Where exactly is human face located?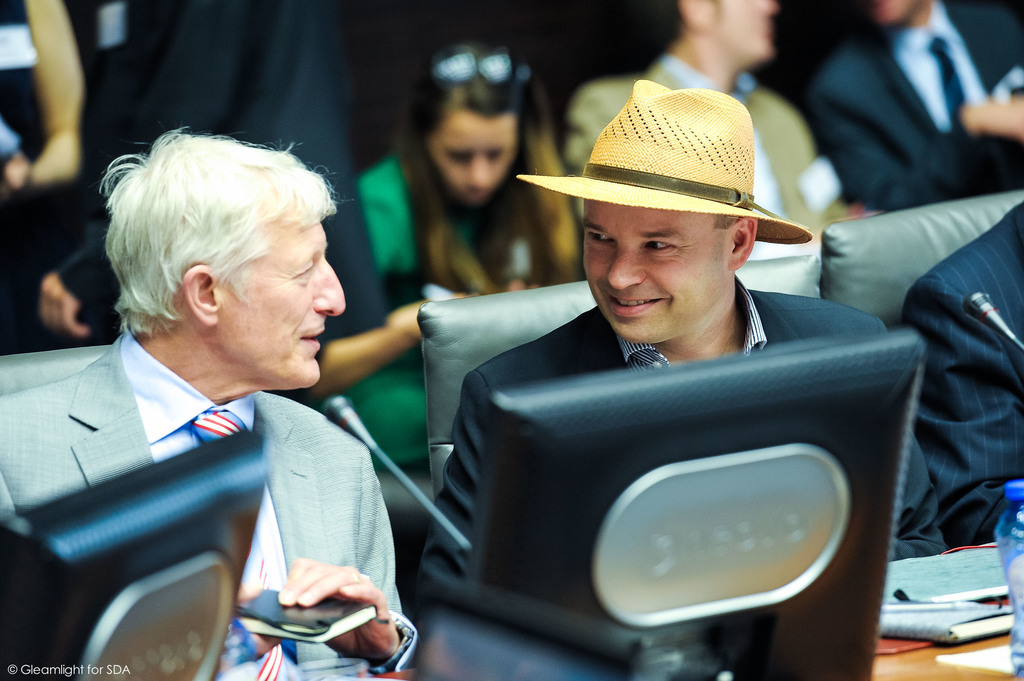
Its bounding box is x1=220 y1=220 x2=345 y2=387.
